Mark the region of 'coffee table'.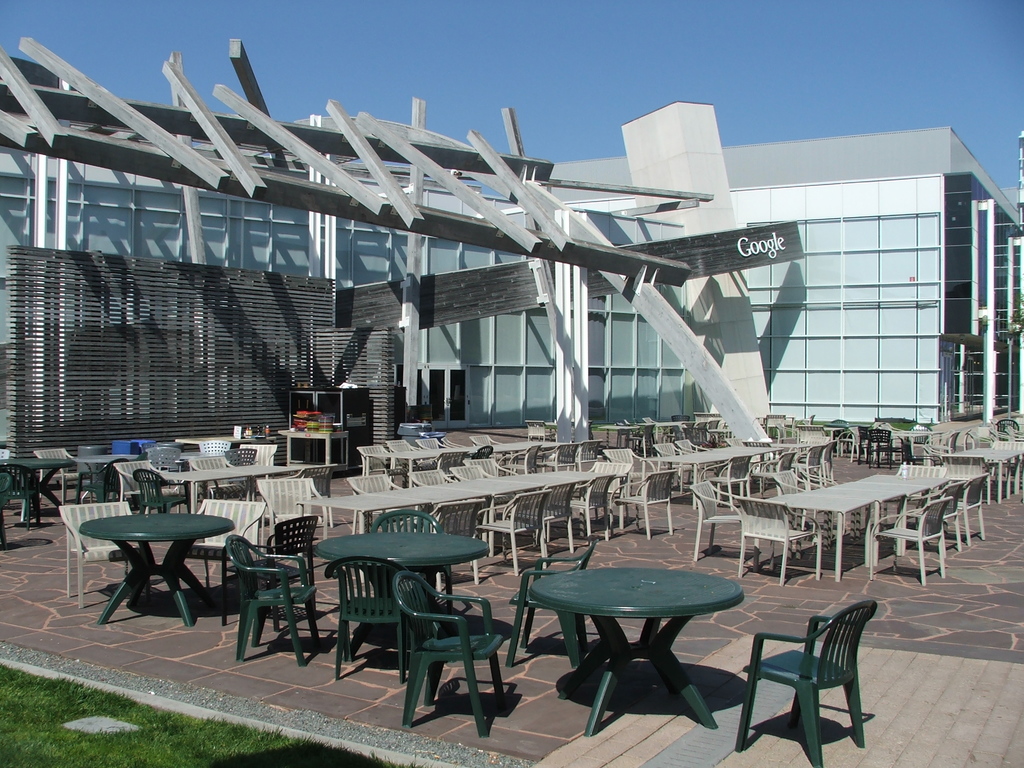
Region: 943,444,1023,493.
